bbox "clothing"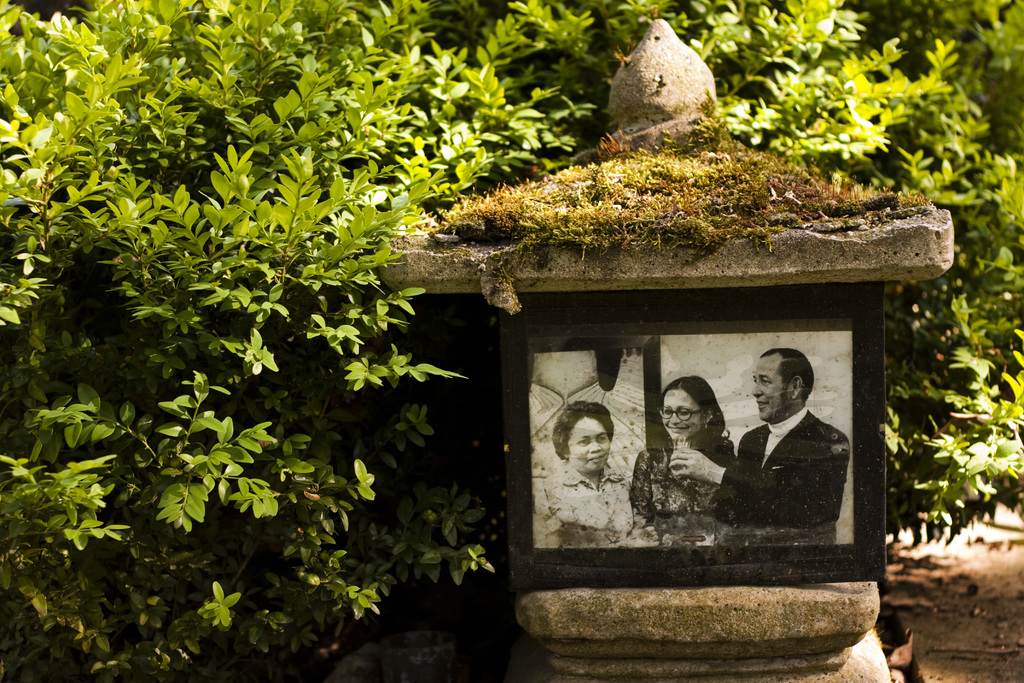
534, 456, 644, 547
